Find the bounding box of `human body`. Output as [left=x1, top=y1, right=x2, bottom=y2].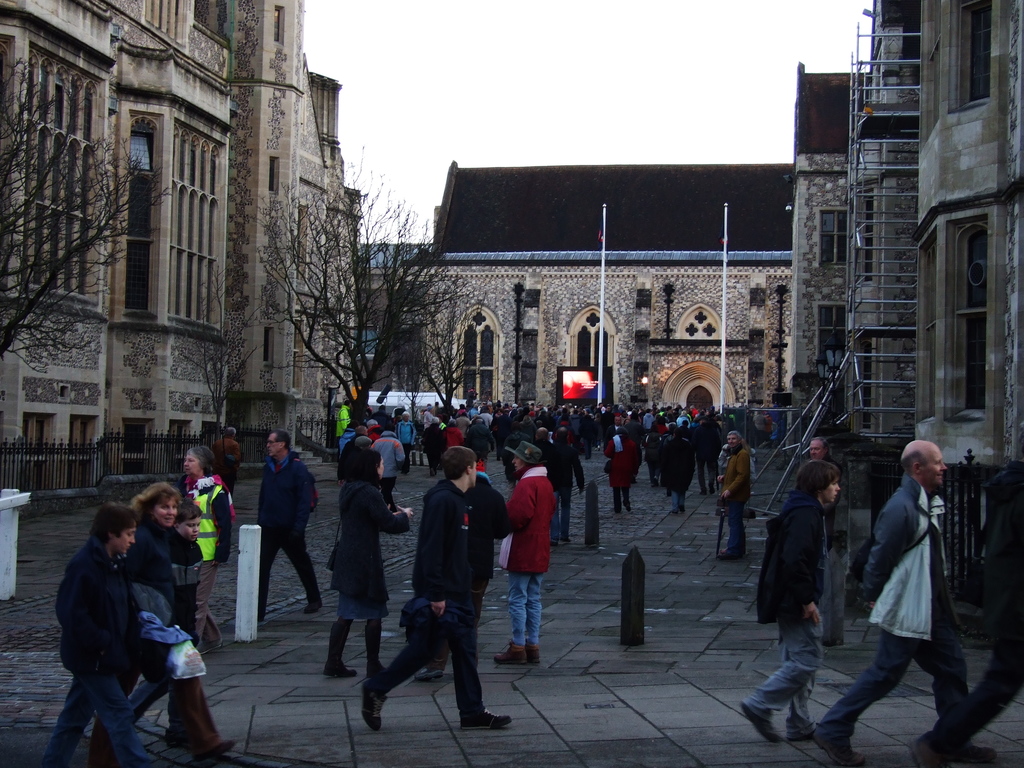
[left=129, top=503, right=201, bottom=716].
